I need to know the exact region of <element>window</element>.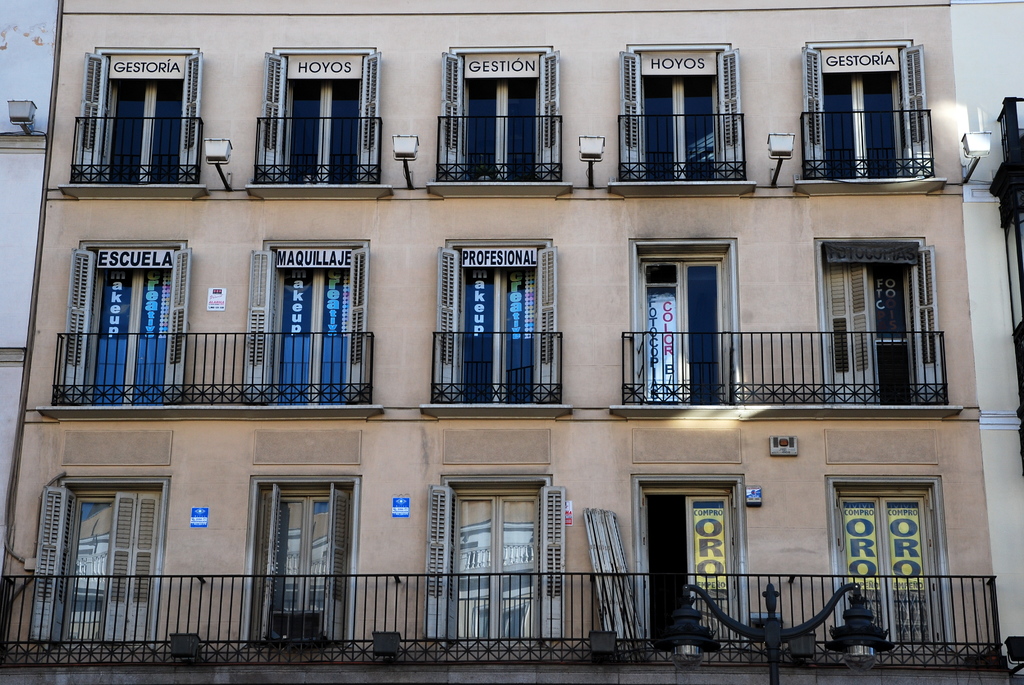
Region: region(33, 484, 167, 649).
